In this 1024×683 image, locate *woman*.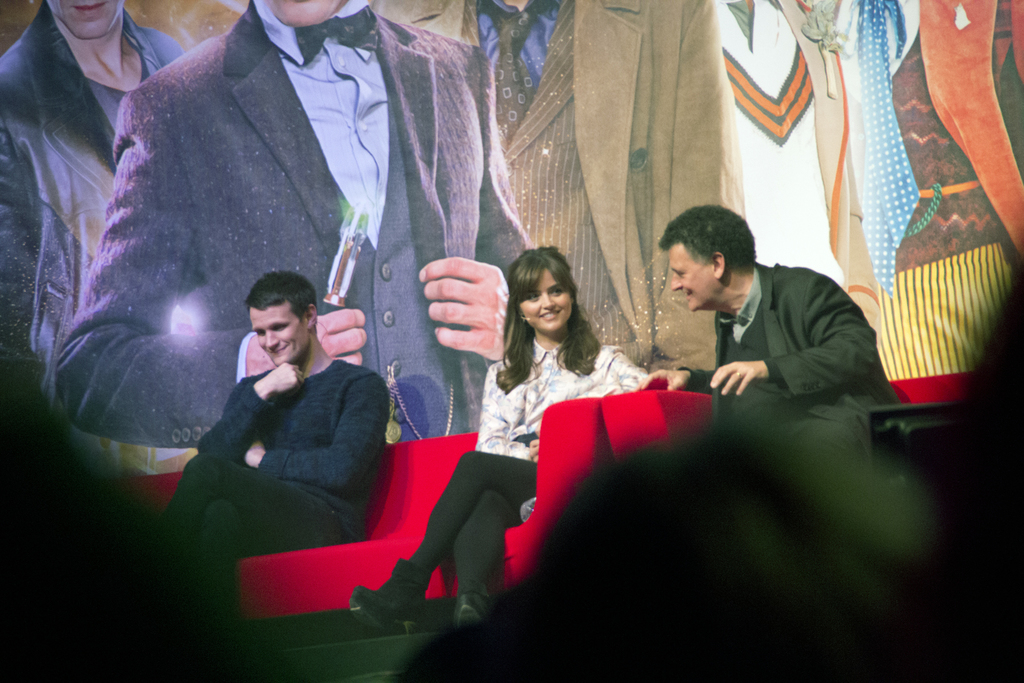
Bounding box: (left=349, top=245, right=648, bottom=625).
